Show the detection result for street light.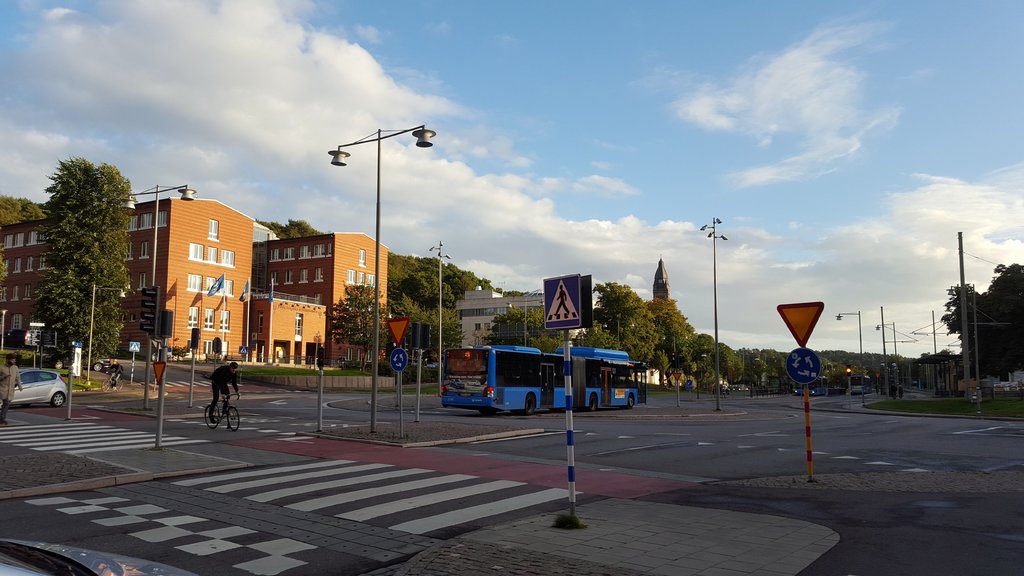
602,312,636,349.
